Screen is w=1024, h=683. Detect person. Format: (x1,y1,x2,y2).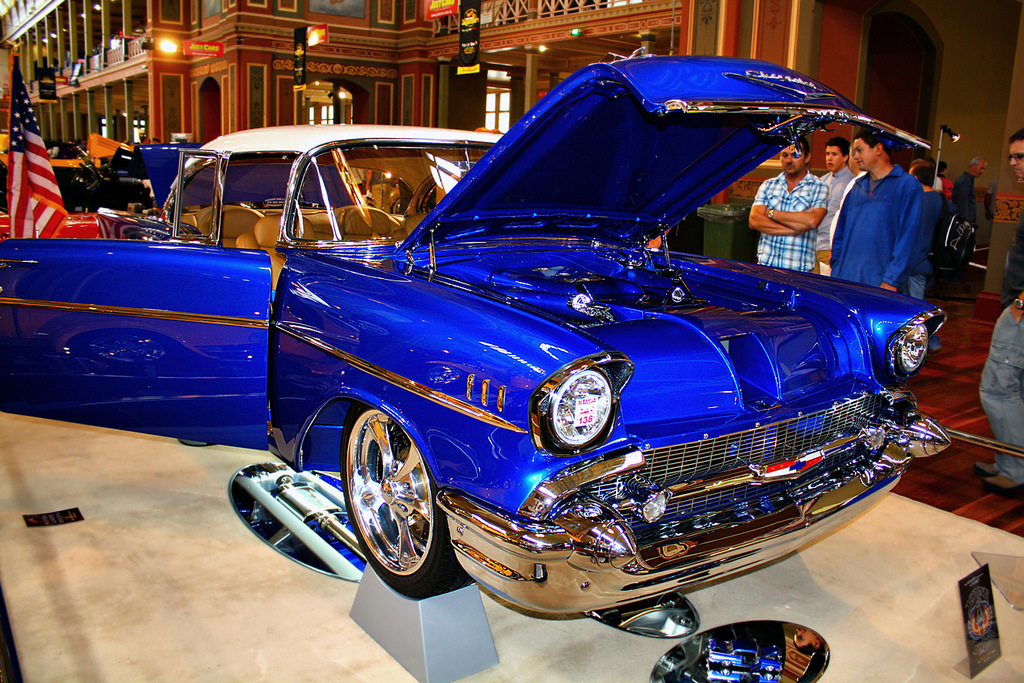
(818,145,870,276).
